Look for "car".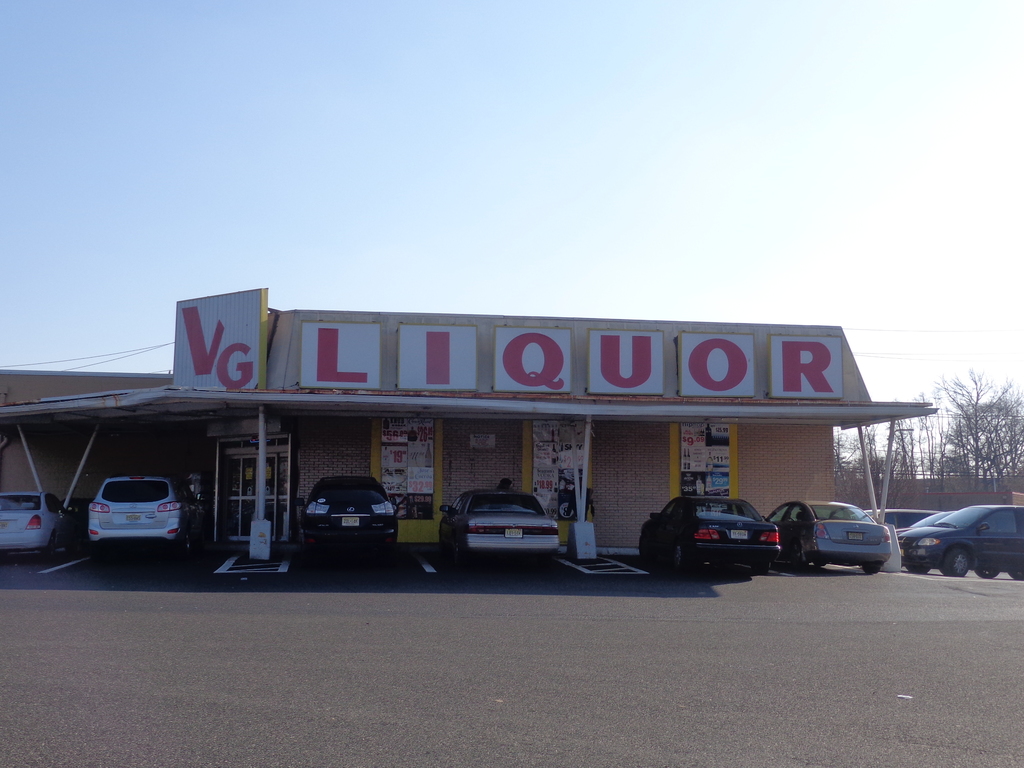
Found: left=441, top=491, right=565, bottom=567.
